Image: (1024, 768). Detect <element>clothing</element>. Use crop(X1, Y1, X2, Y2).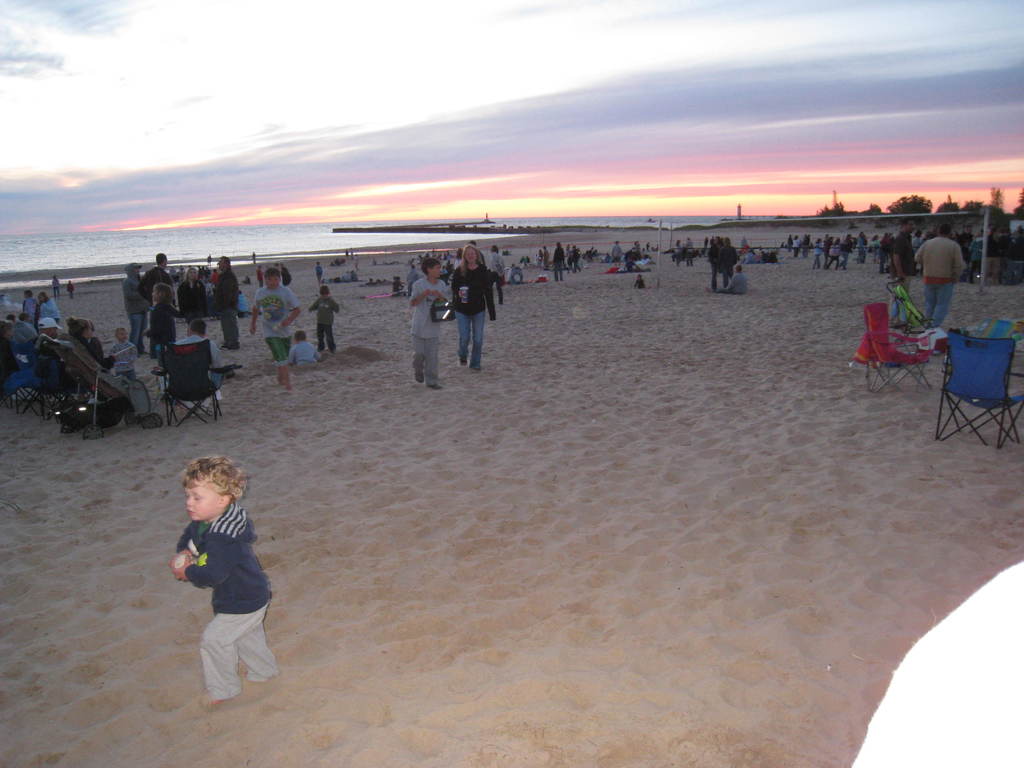
crop(708, 244, 721, 276).
